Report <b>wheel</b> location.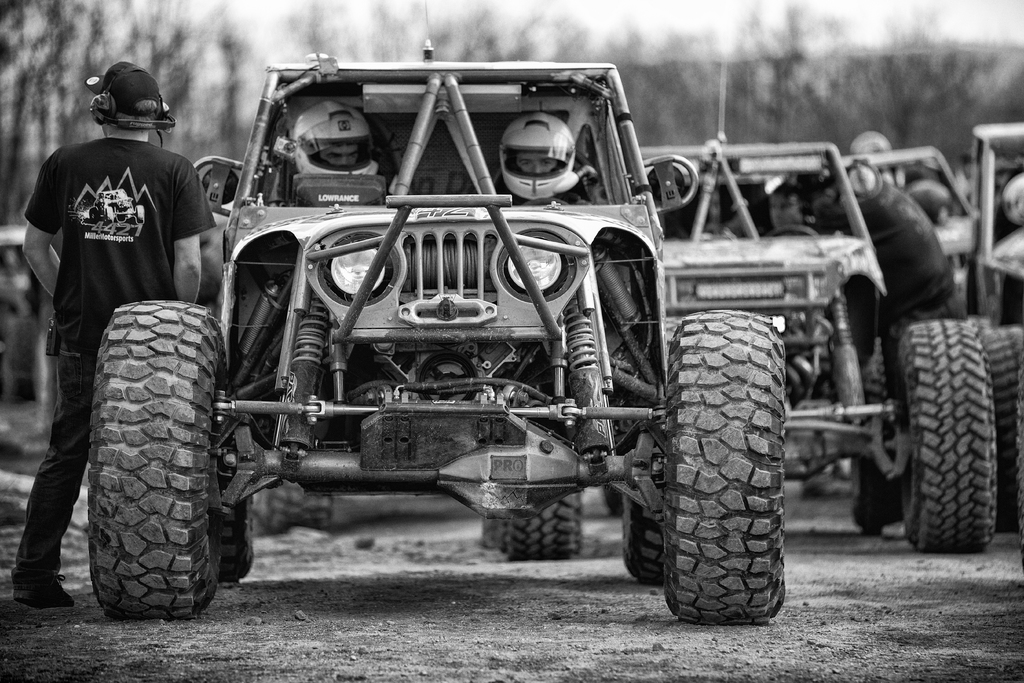
Report: BBox(525, 197, 566, 204).
